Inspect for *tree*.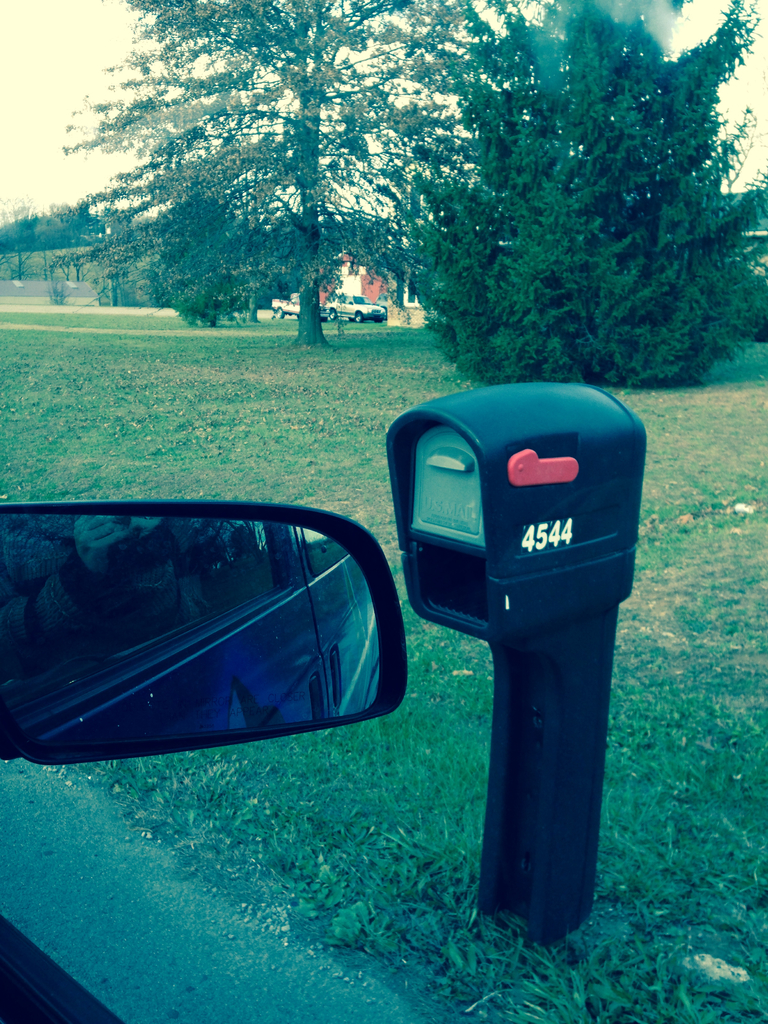
Inspection: (x1=726, y1=179, x2=767, y2=246).
